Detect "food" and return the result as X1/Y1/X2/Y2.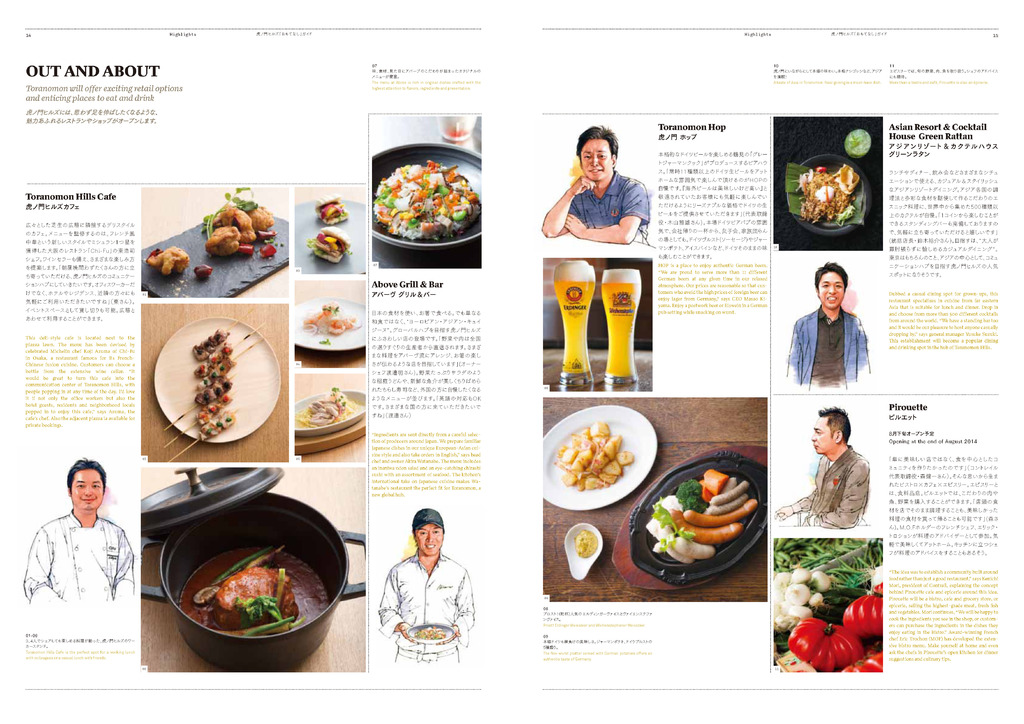
369/160/479/243.
